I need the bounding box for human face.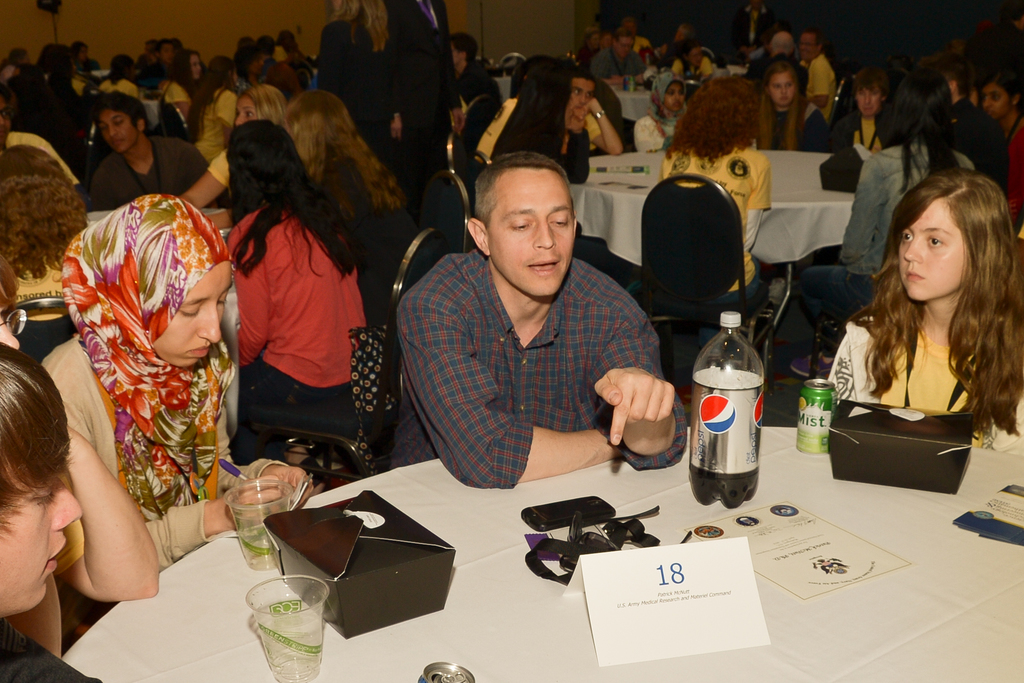
Here it is: x1=561 y1=81 x2=593 y2=119.
